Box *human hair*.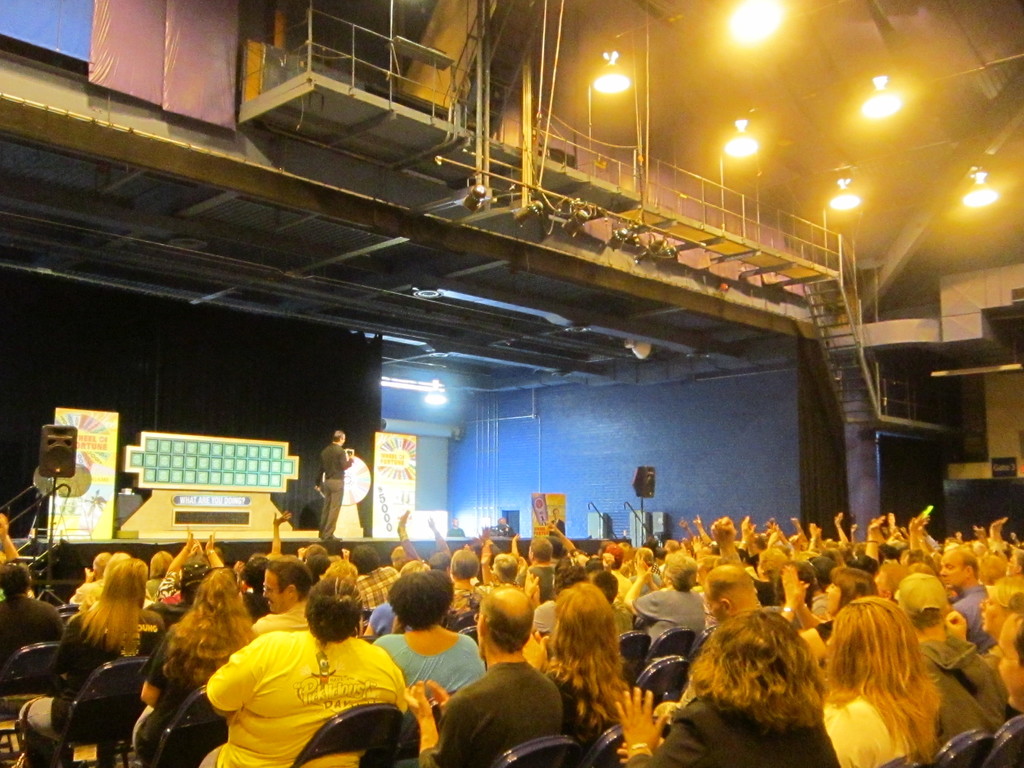
(911, 605, 943, 630).
